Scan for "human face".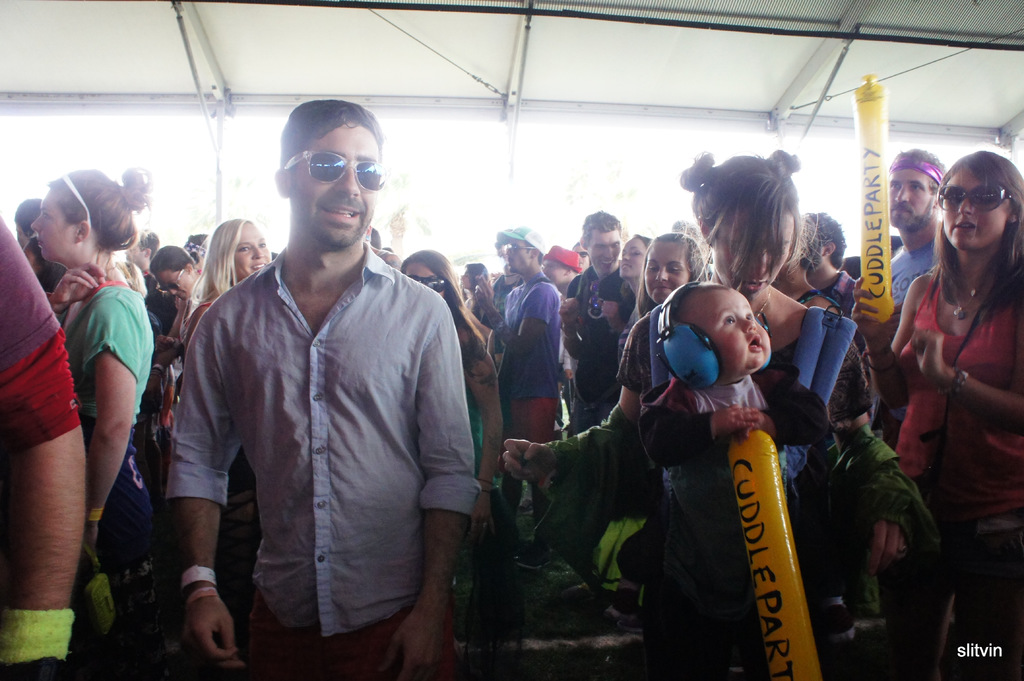
Scan result: detection(399, 259, 451, 302).
